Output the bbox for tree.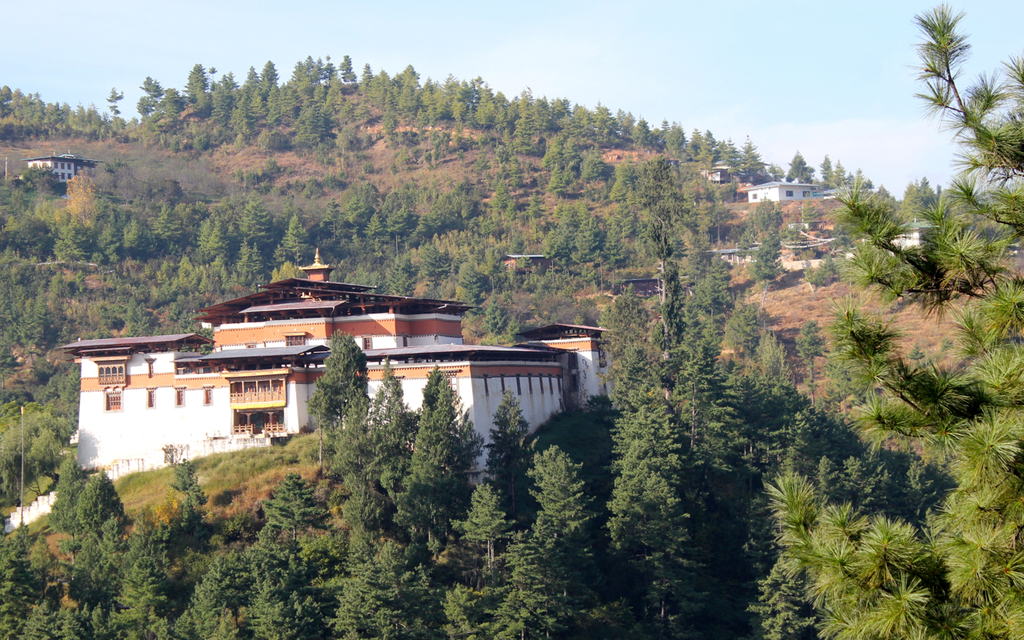
763:0:1023:639.
